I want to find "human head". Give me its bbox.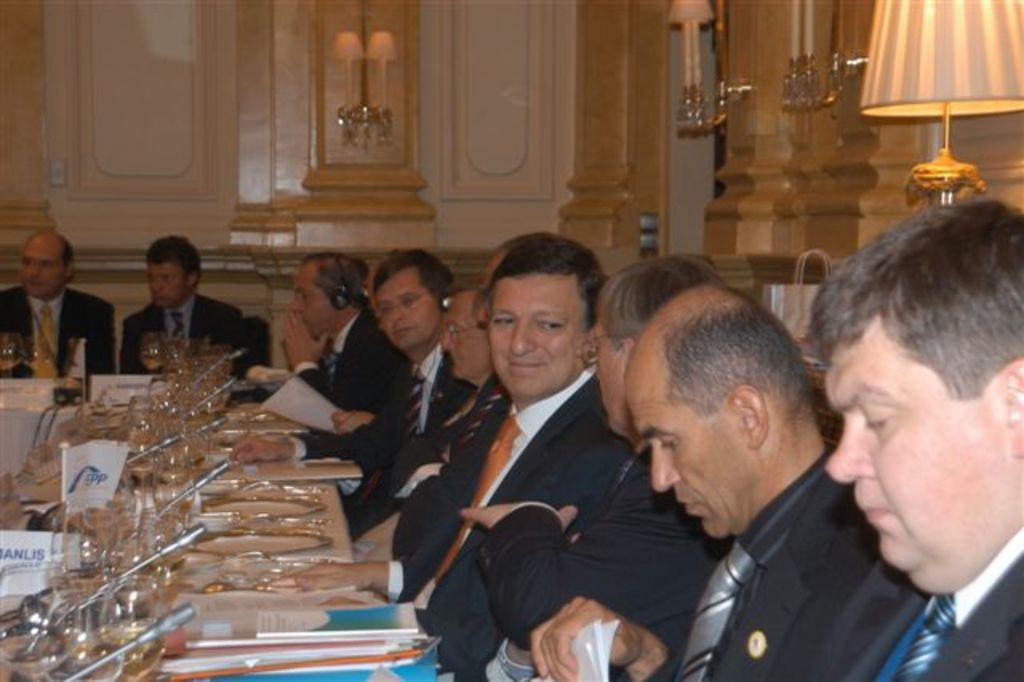
[141, 235, 205, 307].
